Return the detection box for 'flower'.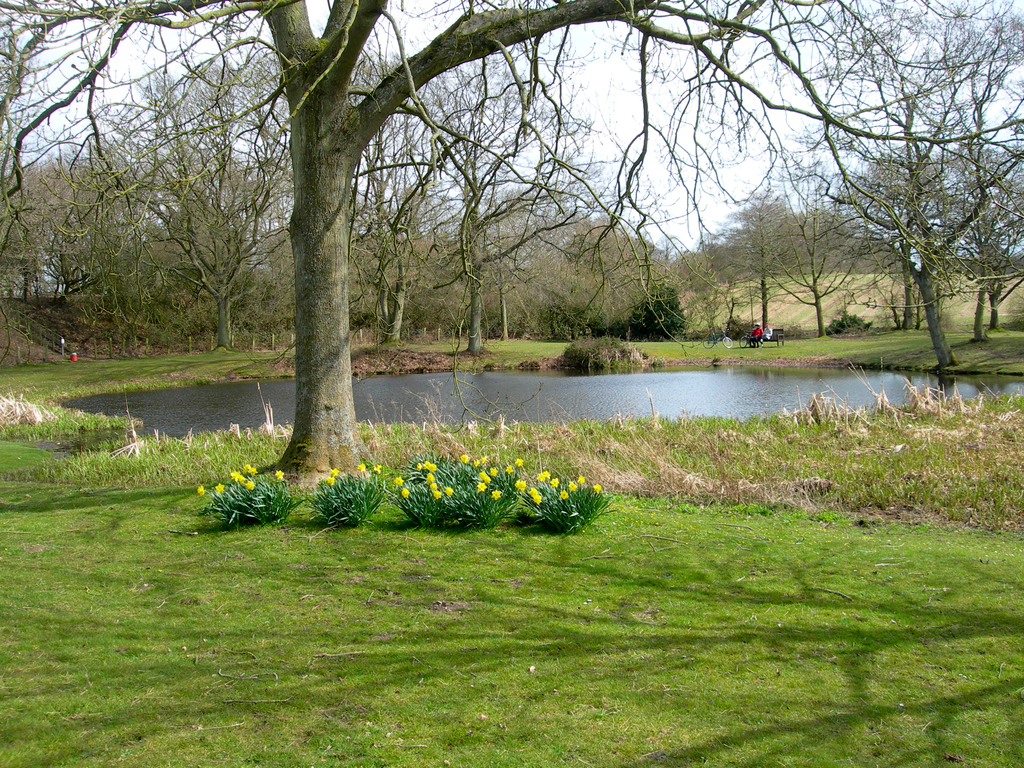
bbox=(420, 461, 424, 470).
